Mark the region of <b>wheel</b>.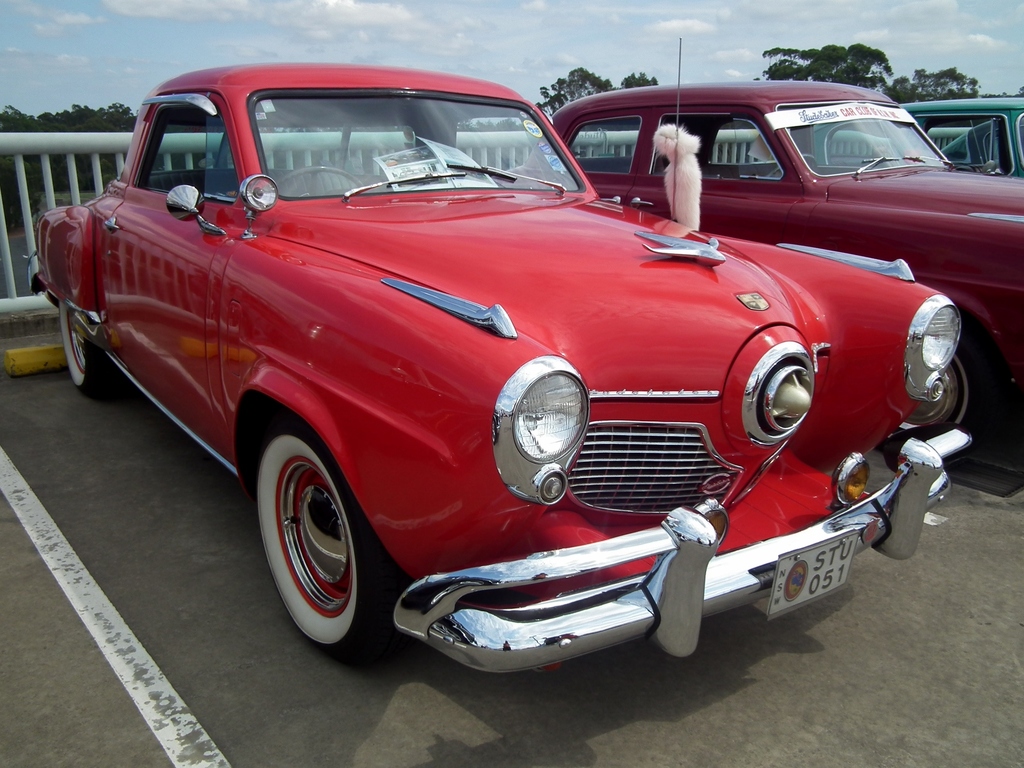
Region: (56, 305, 114, 396).
